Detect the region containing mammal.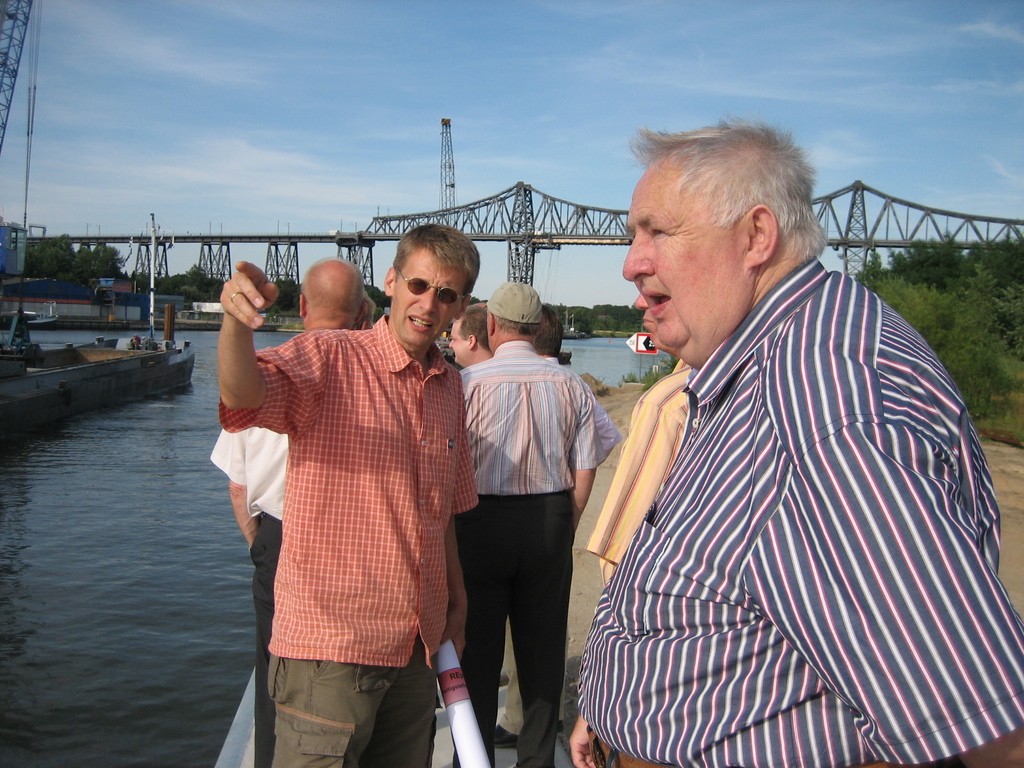
box(593, 356, 695, 591).
